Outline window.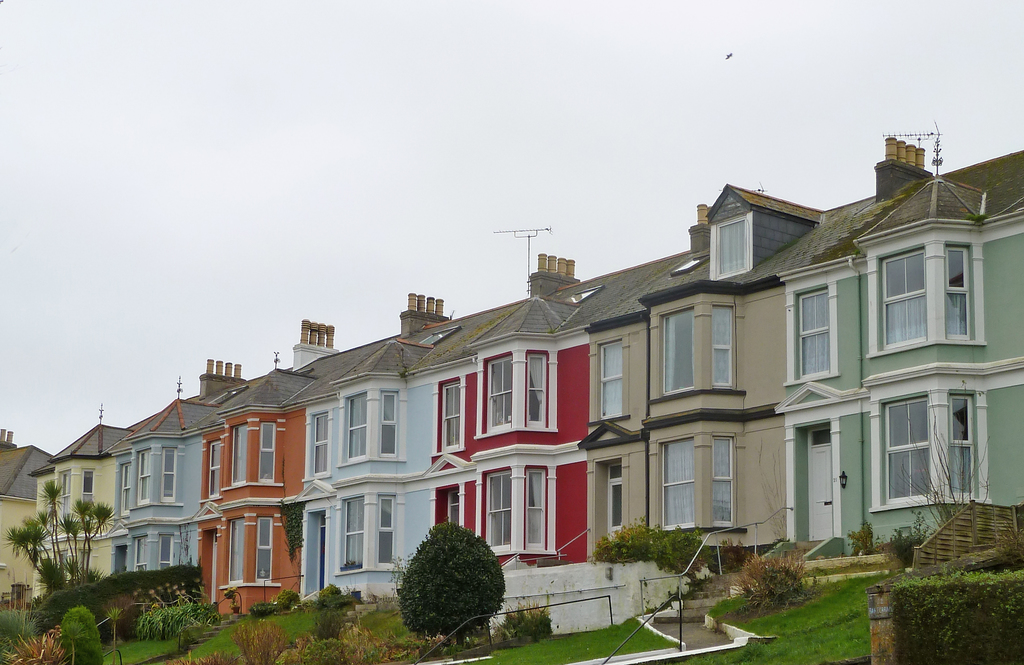
Outline: <bbox>871, 244, 927, 352</bbox>.
